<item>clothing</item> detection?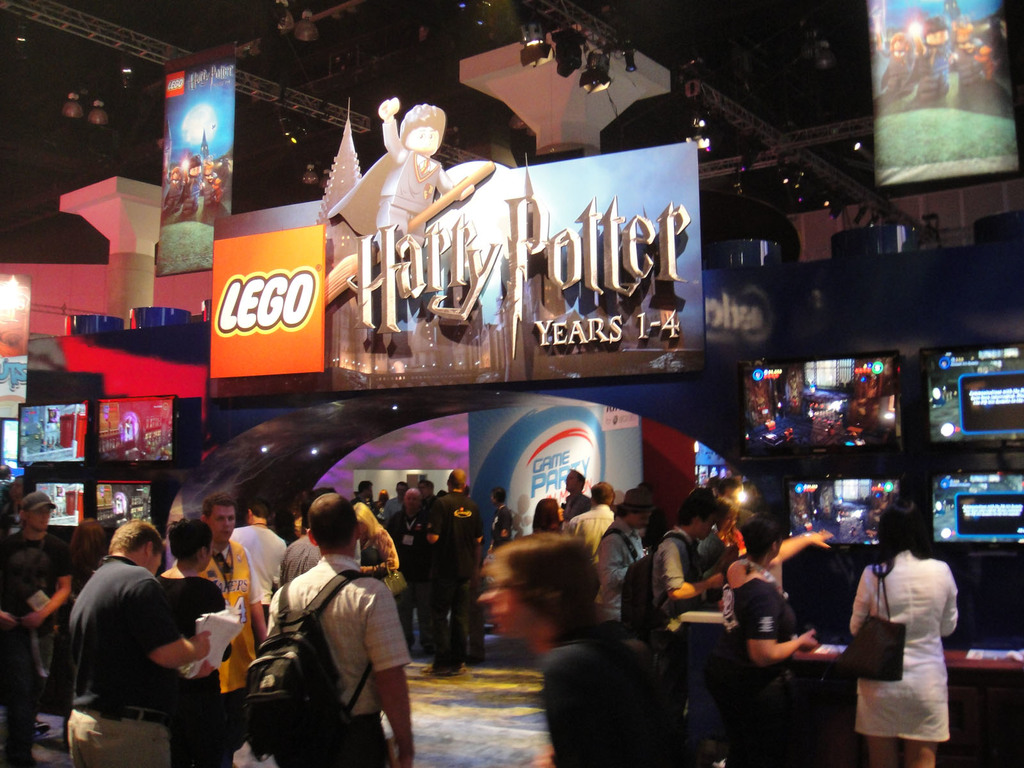
rect(227, 520, 291, 600)
